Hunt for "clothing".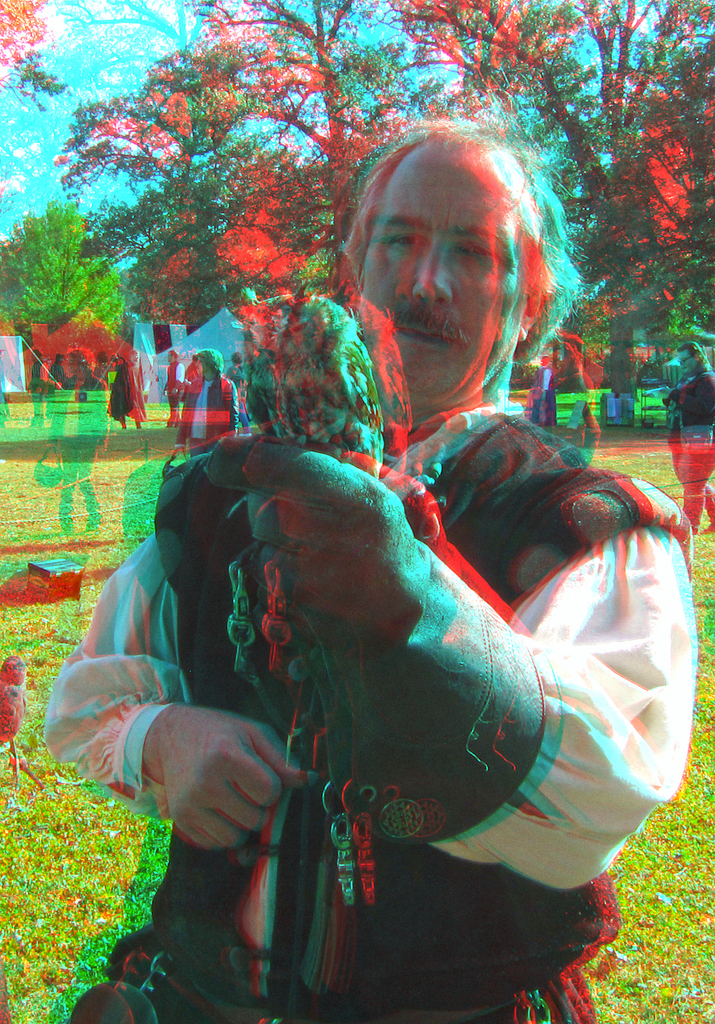
Hunted down at (177,371,231,447).
